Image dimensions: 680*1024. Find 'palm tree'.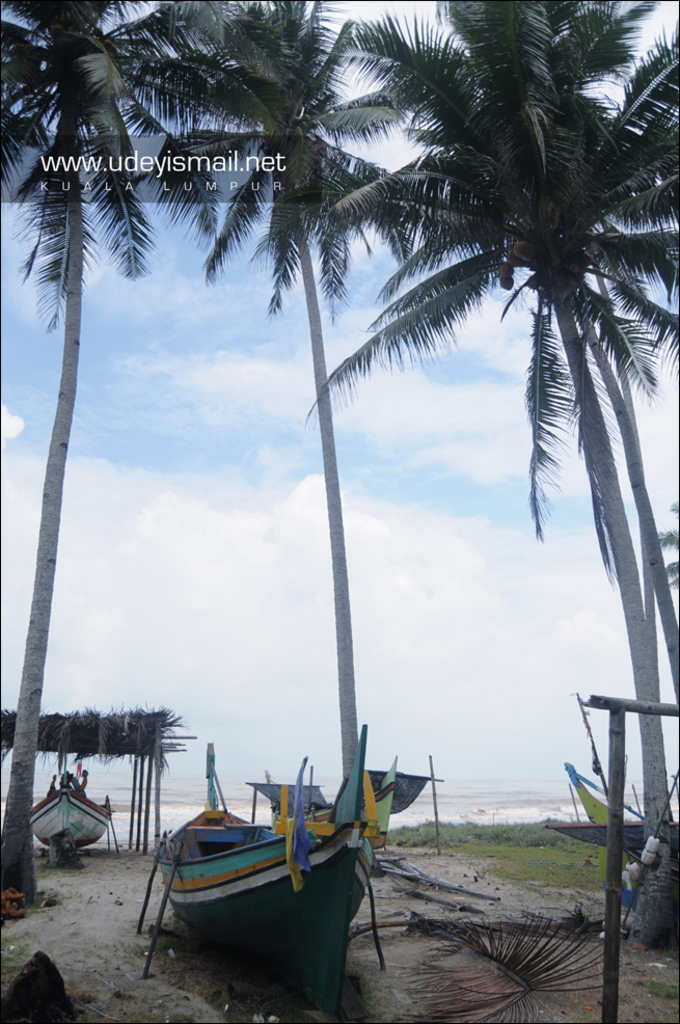
[x1=4, y1=0, x2=271, y2=905].
